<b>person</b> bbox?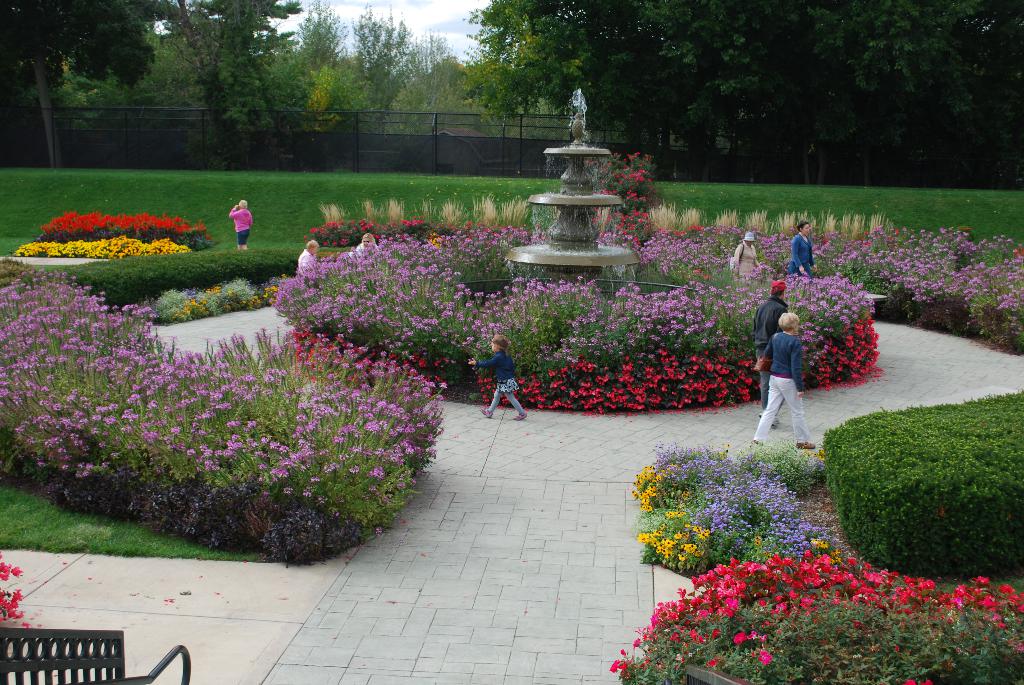
box=[751, 312, 817, 447]
